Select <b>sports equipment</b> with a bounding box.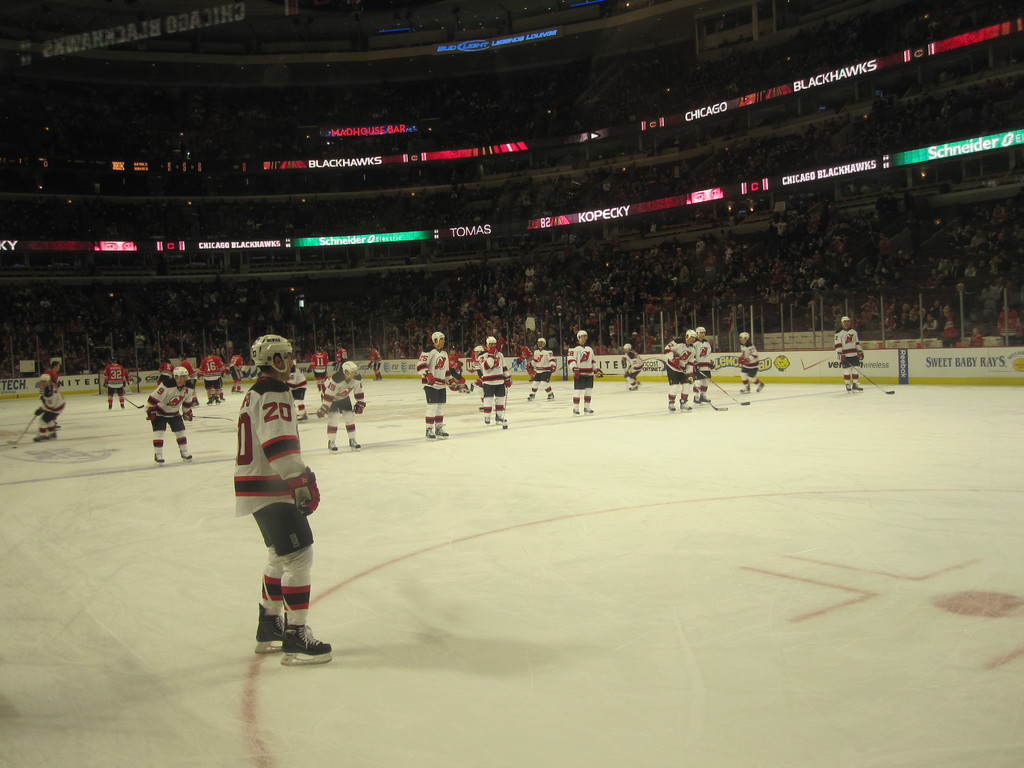
(486,345,499,359).
